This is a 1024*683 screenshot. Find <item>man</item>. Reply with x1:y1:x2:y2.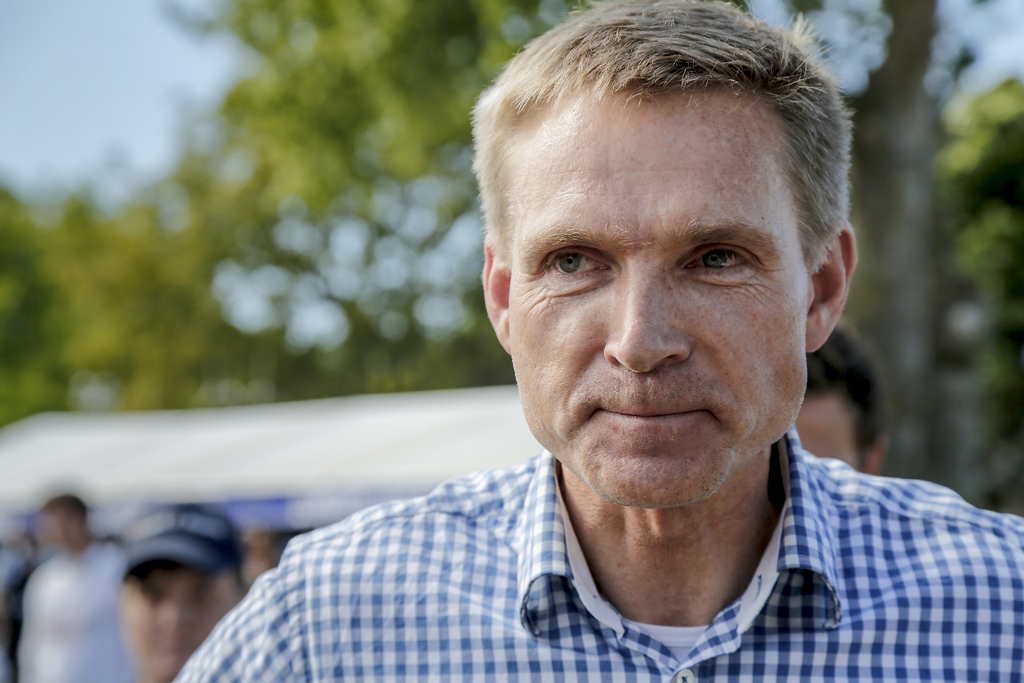
170:0:1023:682.
